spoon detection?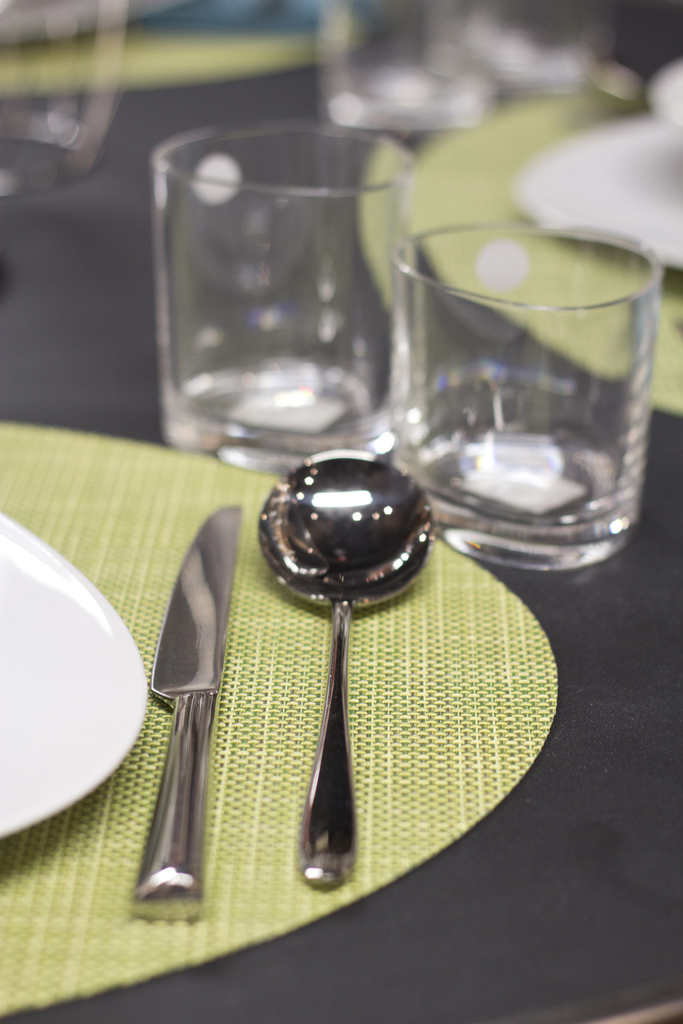
select_region(257, 449, 434, 892)
